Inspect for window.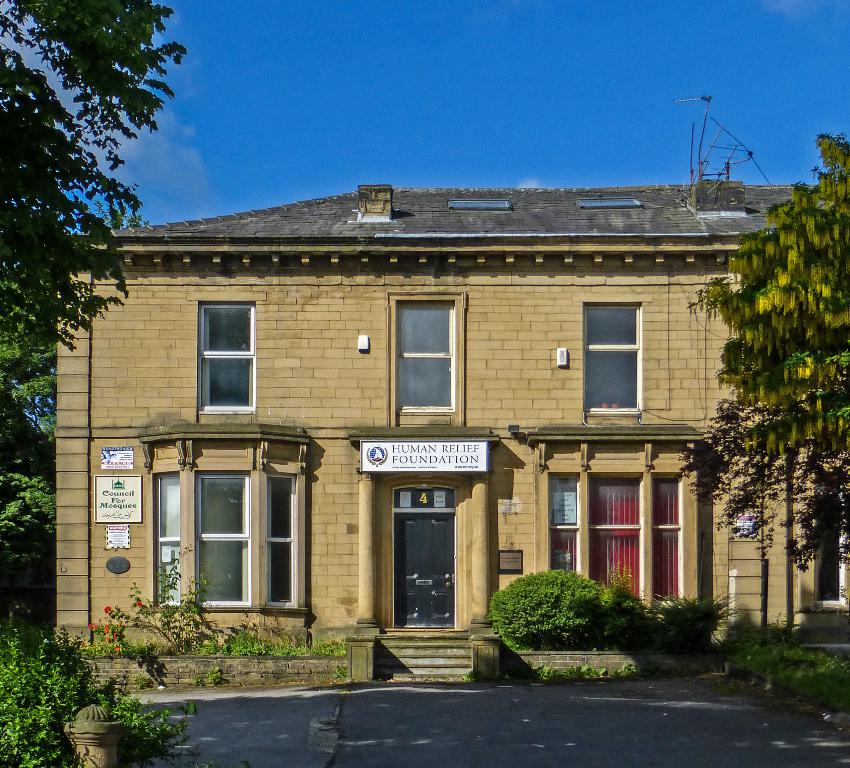
Inspection: [386, 299, 460, 419].
